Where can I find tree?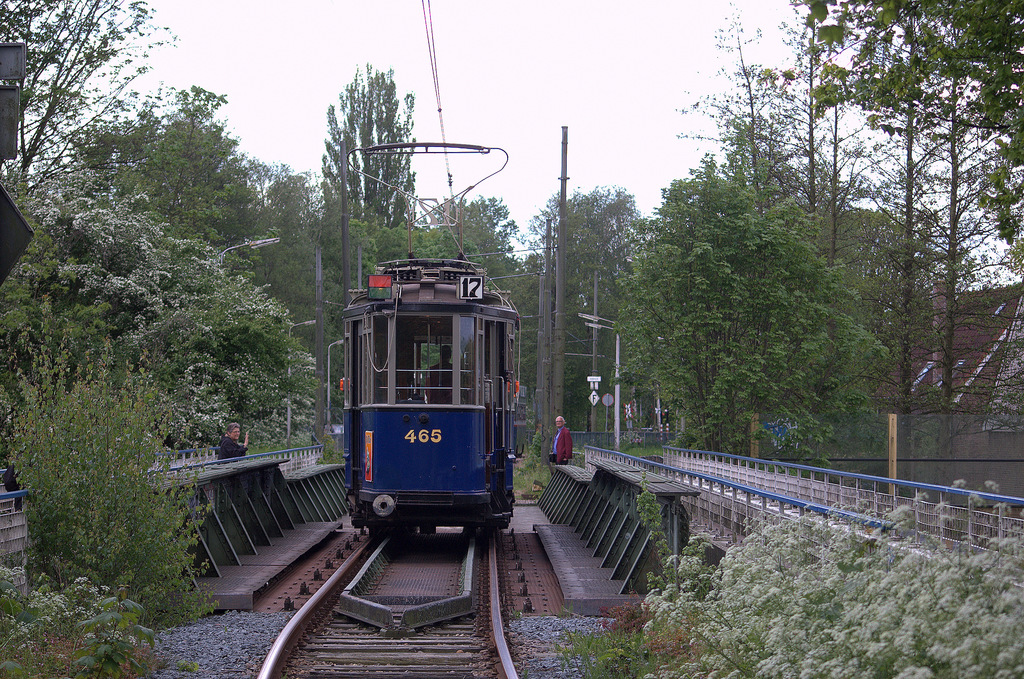
You can find it at x1=525, y1=184, x2=652, y2=293.
